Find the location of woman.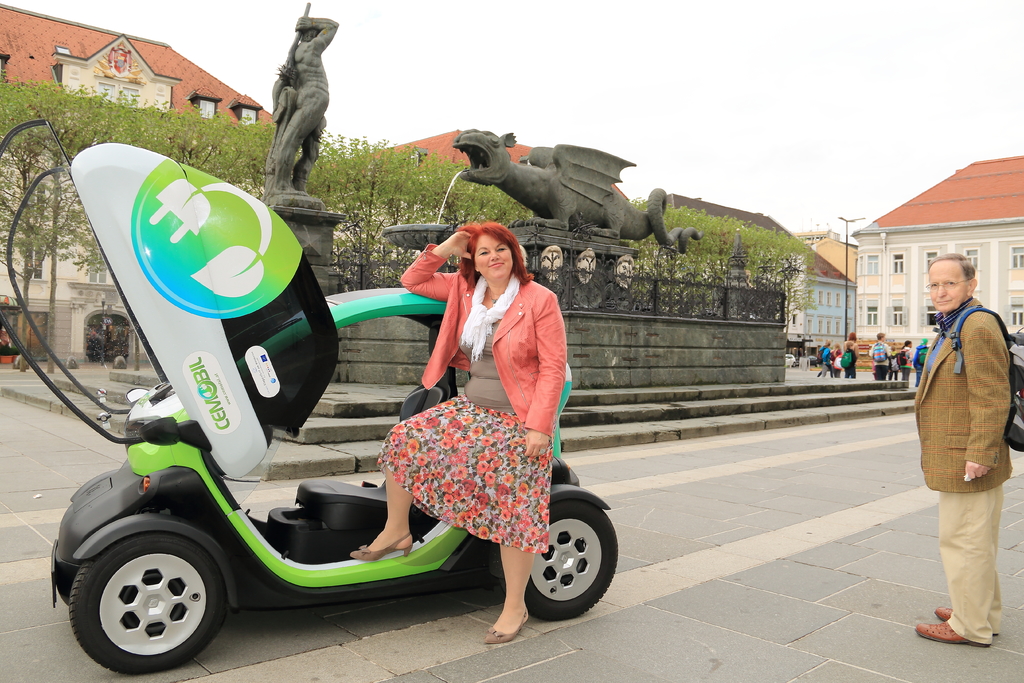
Location: {"x1": 829, "y1": 344, "x2": 844, "y2": 377}.
